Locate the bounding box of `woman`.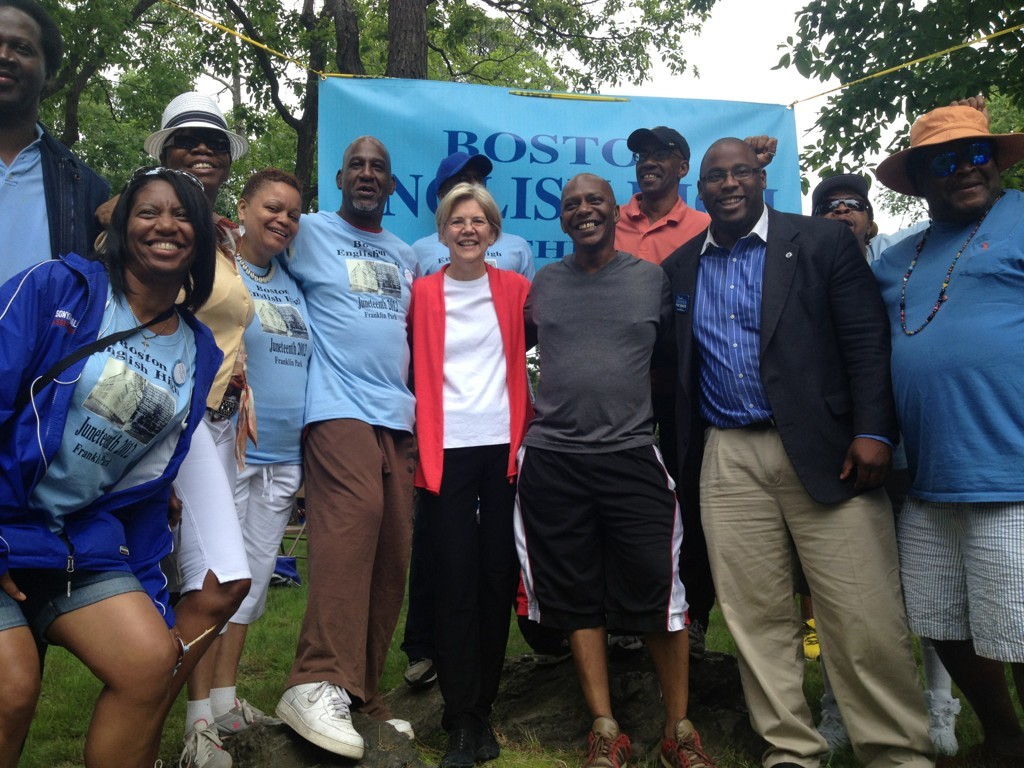
Bounding box: box=[0, 156, 222, 767].
